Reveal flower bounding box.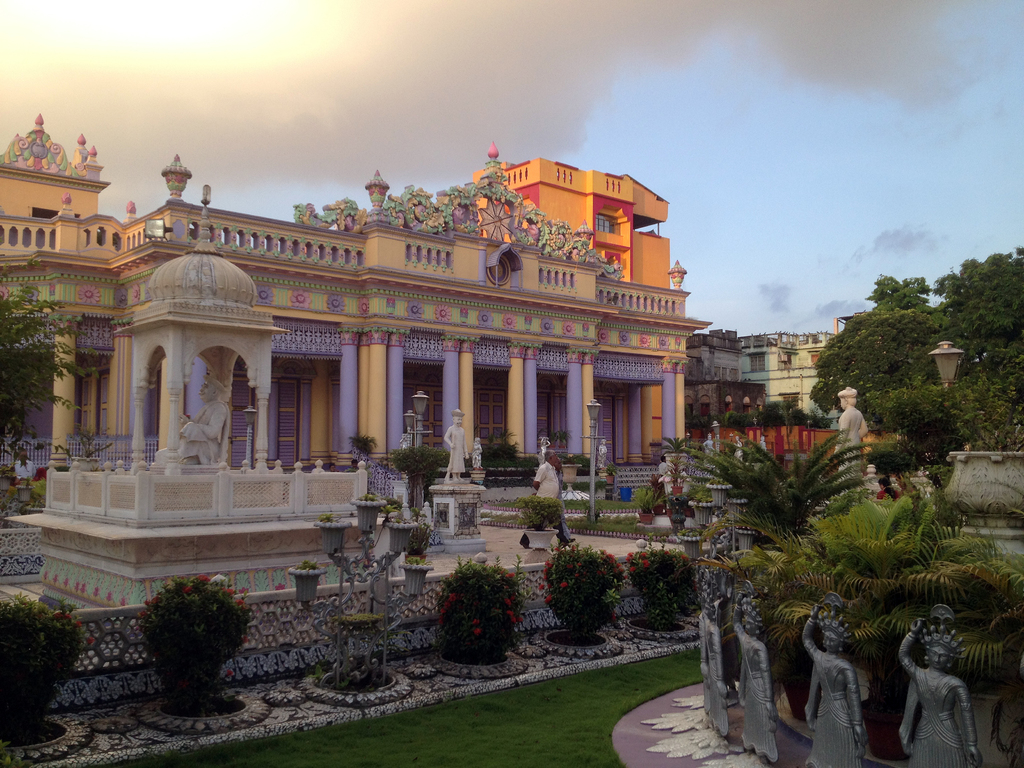
Revealed: <region>470, 628, 486, 639</region>.
